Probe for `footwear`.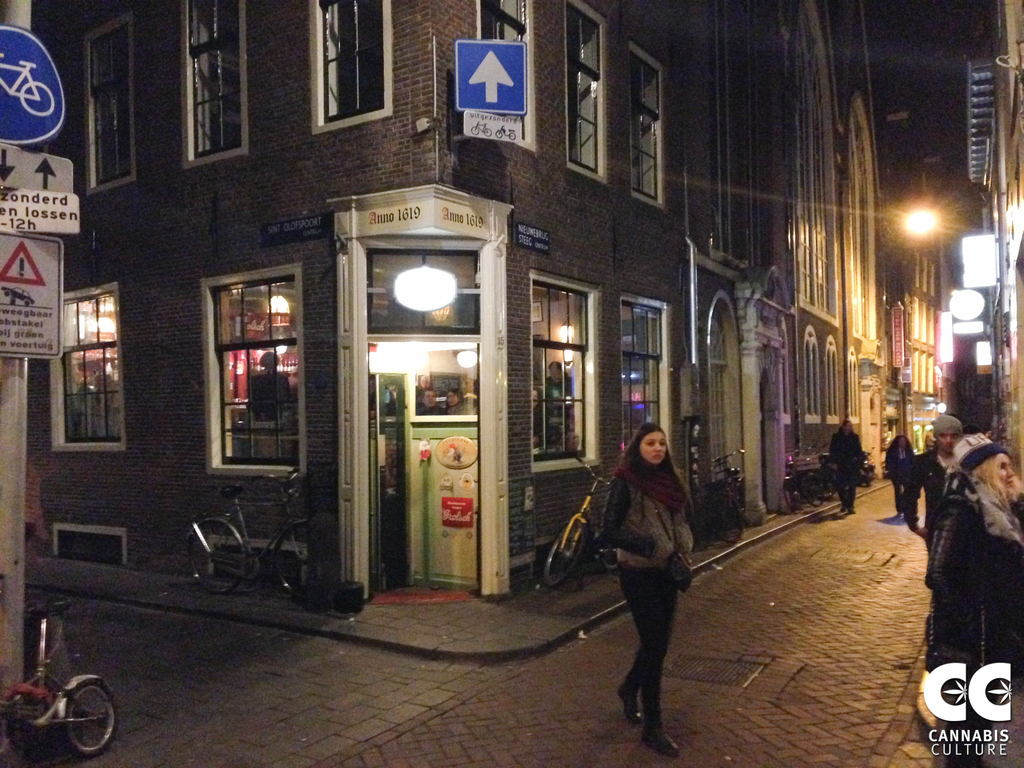
Probe result: Rect(641, 734, 681, 759).
